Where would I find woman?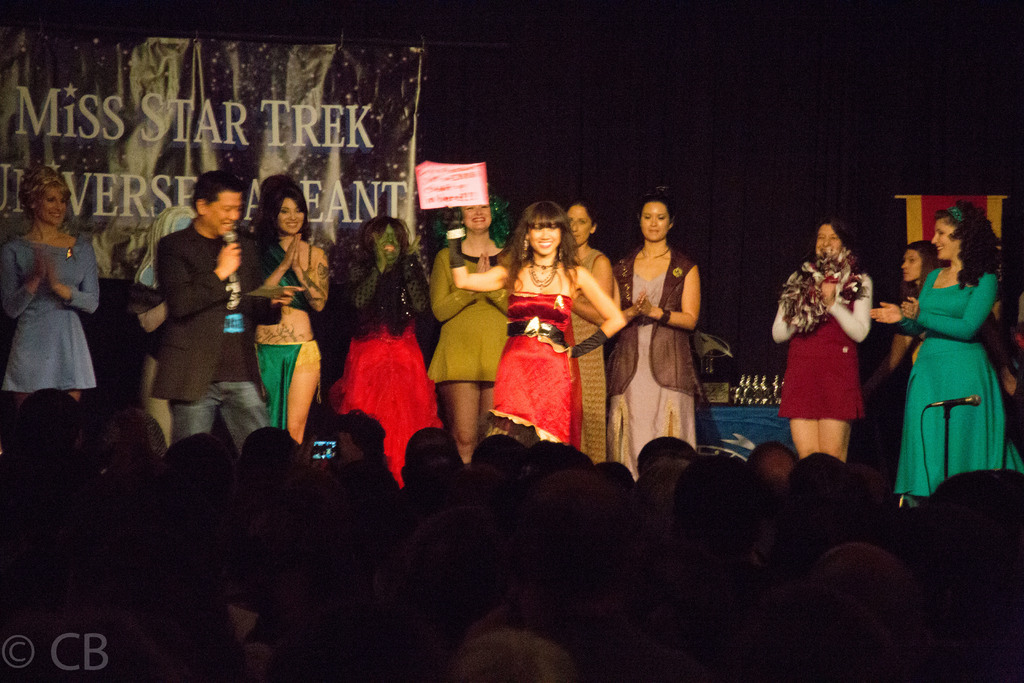
At <region>855, 242, 927, 401</region>.
